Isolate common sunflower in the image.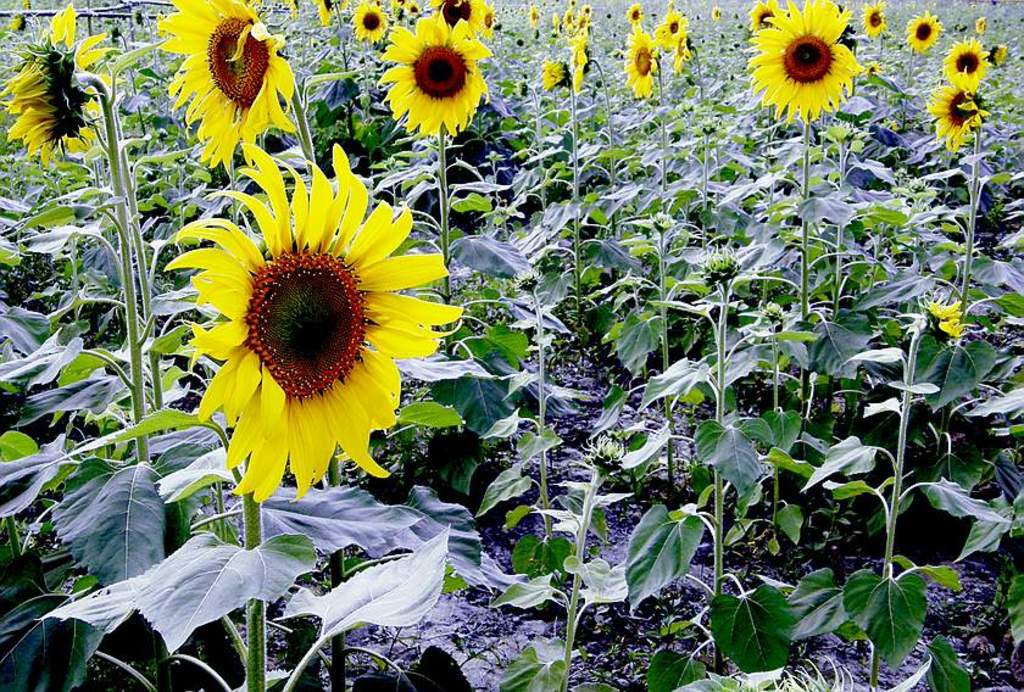
Isolated region: x1=937, y1=83, x2=978, y2=149.
